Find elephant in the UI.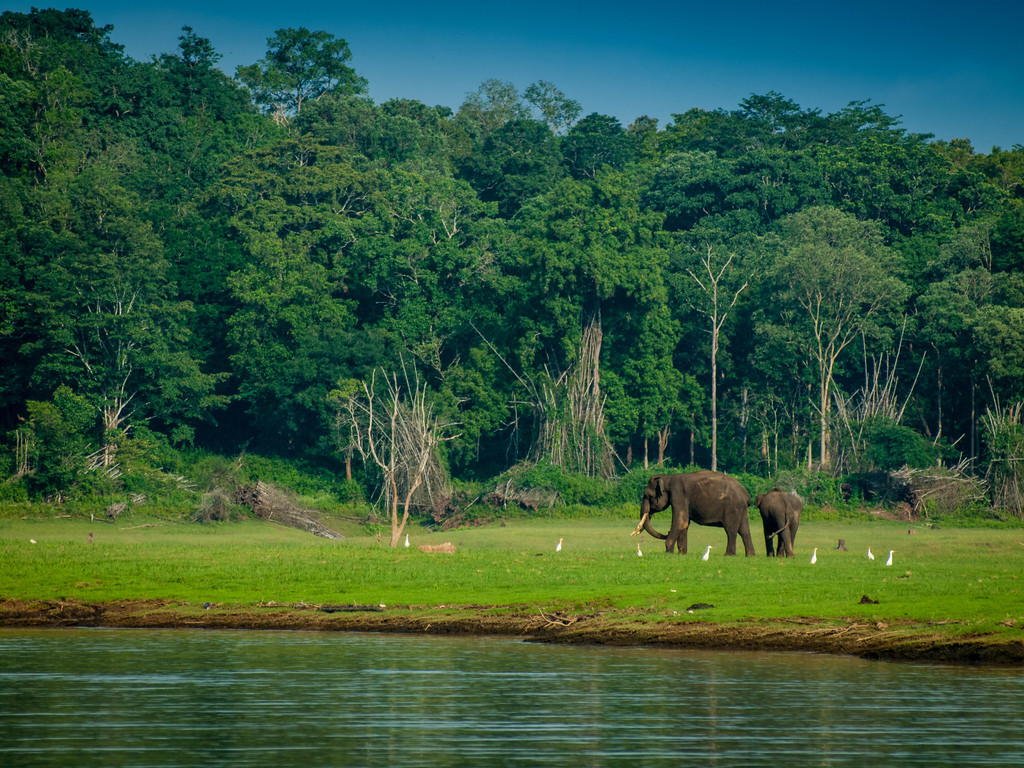
UI element at [634,468,756,559].
